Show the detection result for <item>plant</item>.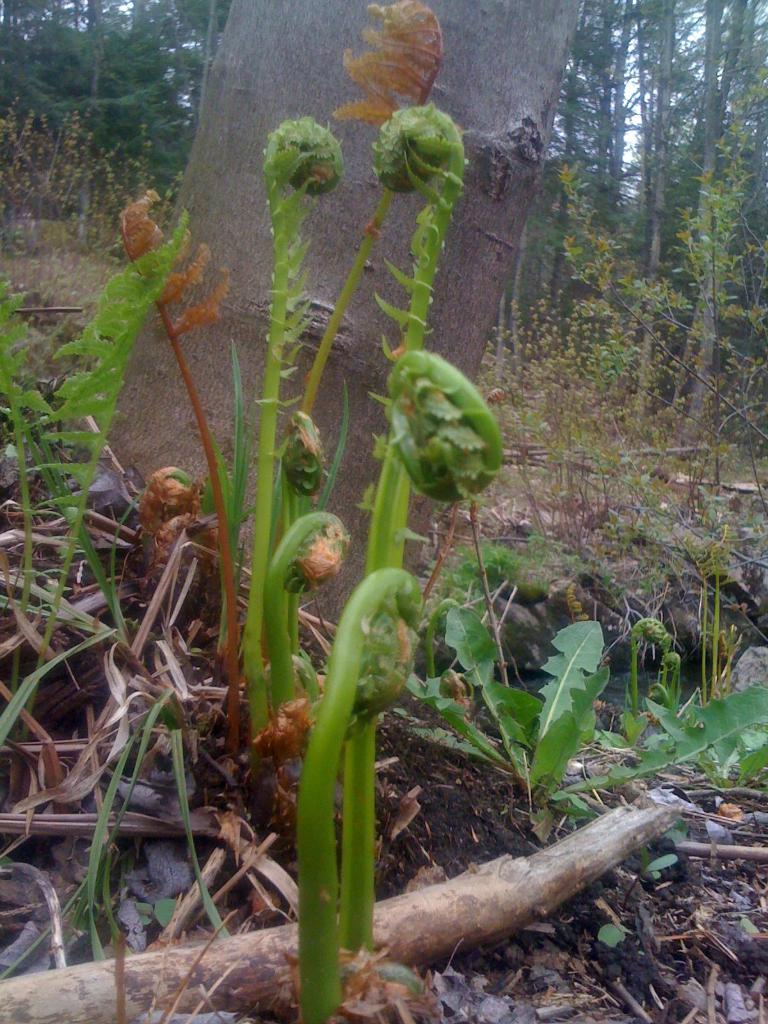
(255, 538, 469, 1023).
